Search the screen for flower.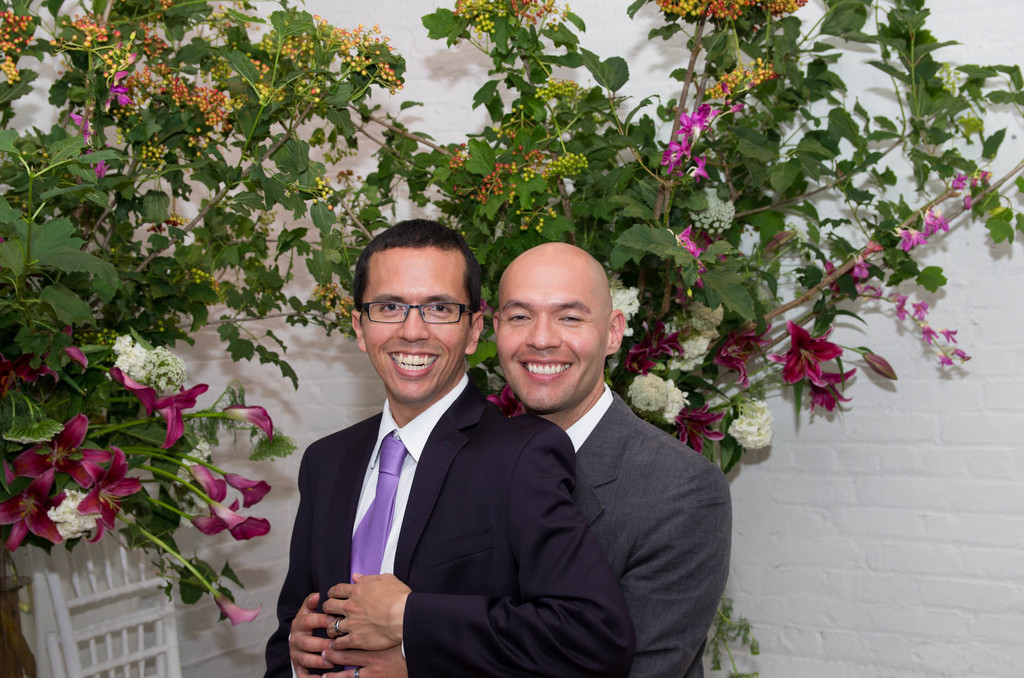
Found at bbox(938, 326, 957, 342).
